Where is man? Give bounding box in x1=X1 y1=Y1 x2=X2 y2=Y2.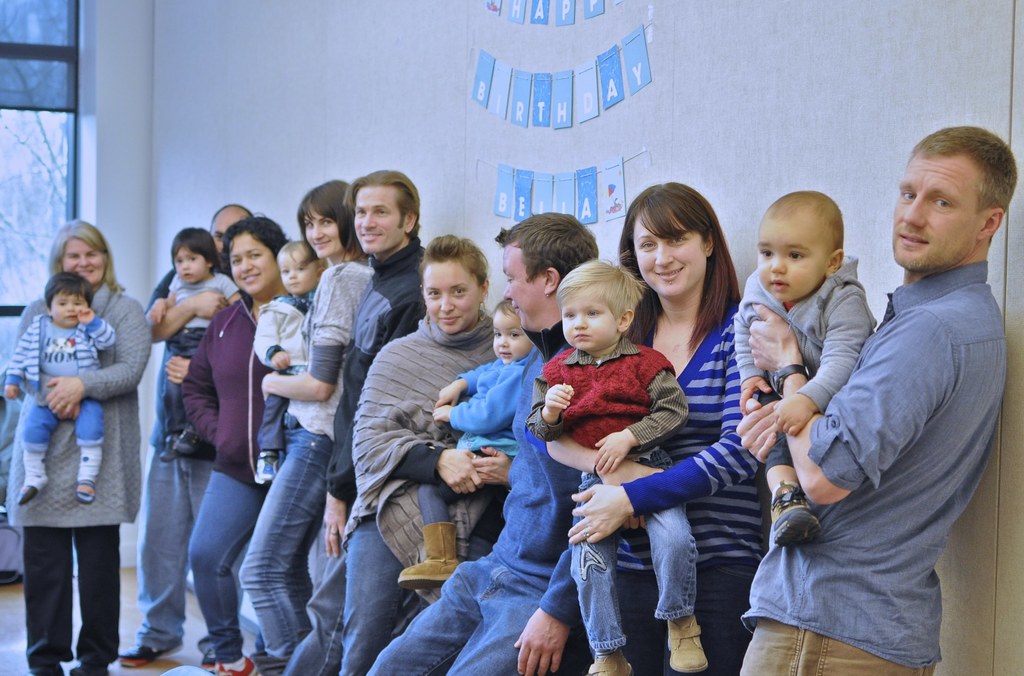
x1=360 y1=209 x2=604 y2=675.
